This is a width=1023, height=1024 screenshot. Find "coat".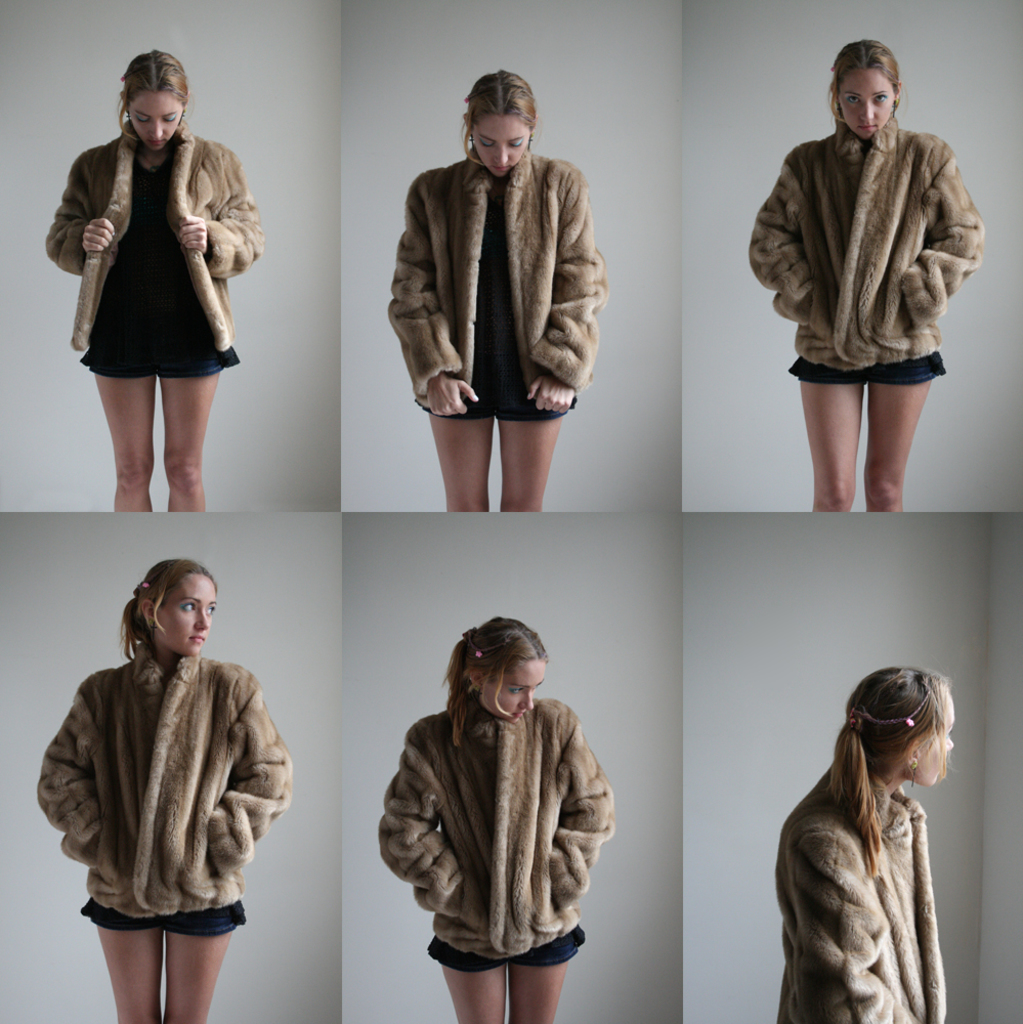
Bounding box: locate(765, 742, 947, 1023).
